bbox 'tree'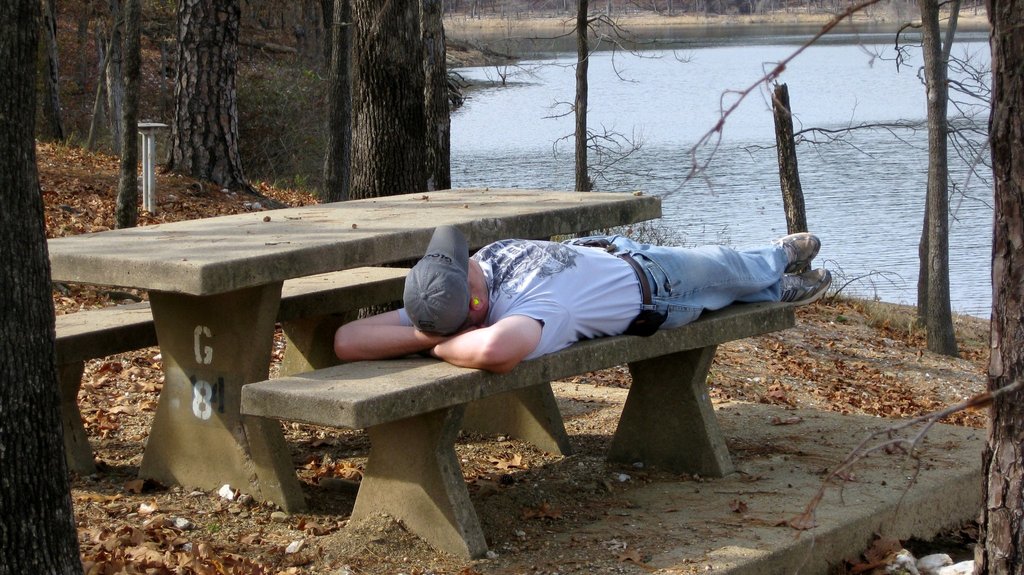
<bbox>165, 3, 252, 193</bbox>
